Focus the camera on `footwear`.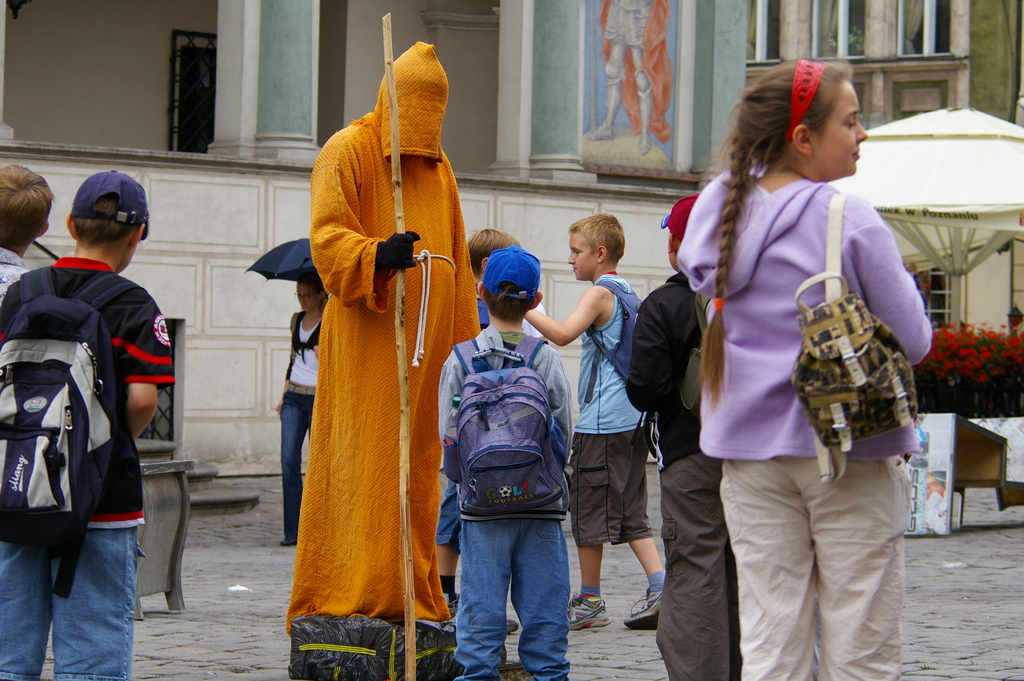
Focus region: 435,600,518,635.
